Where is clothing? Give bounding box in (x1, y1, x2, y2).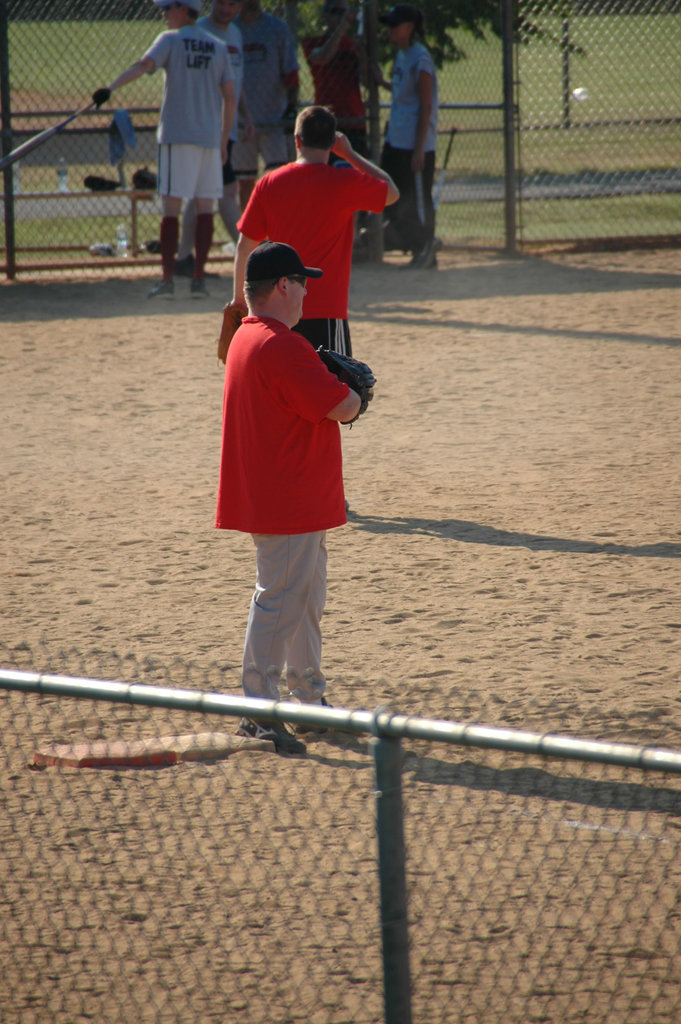
(213, 316, 356, 535).
